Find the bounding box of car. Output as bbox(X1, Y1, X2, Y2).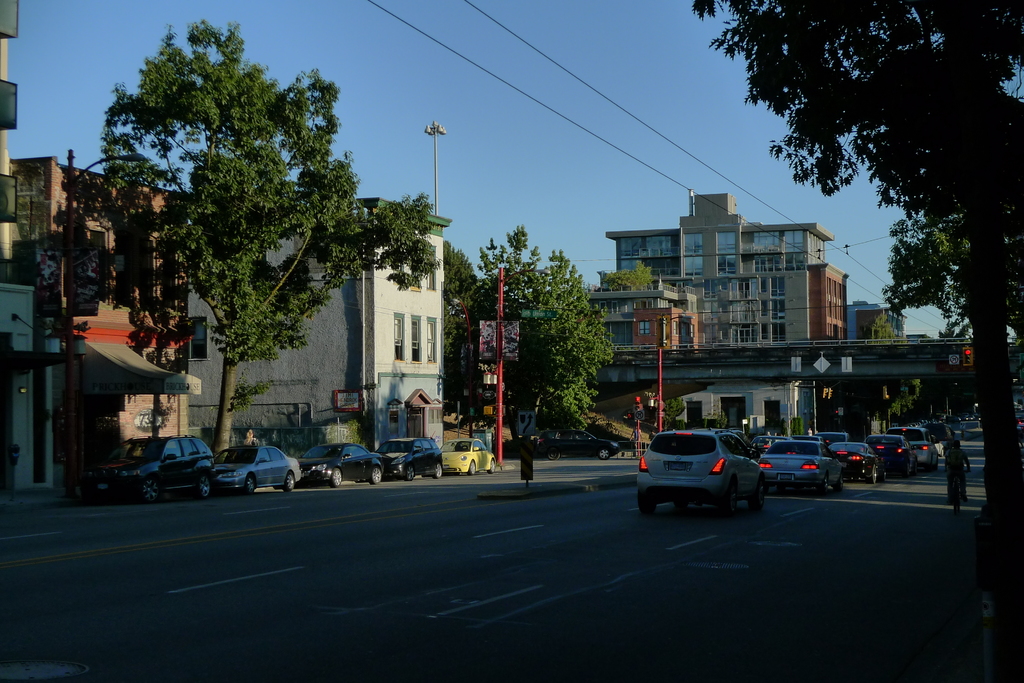
bbox(438, 440, 496, 475).
